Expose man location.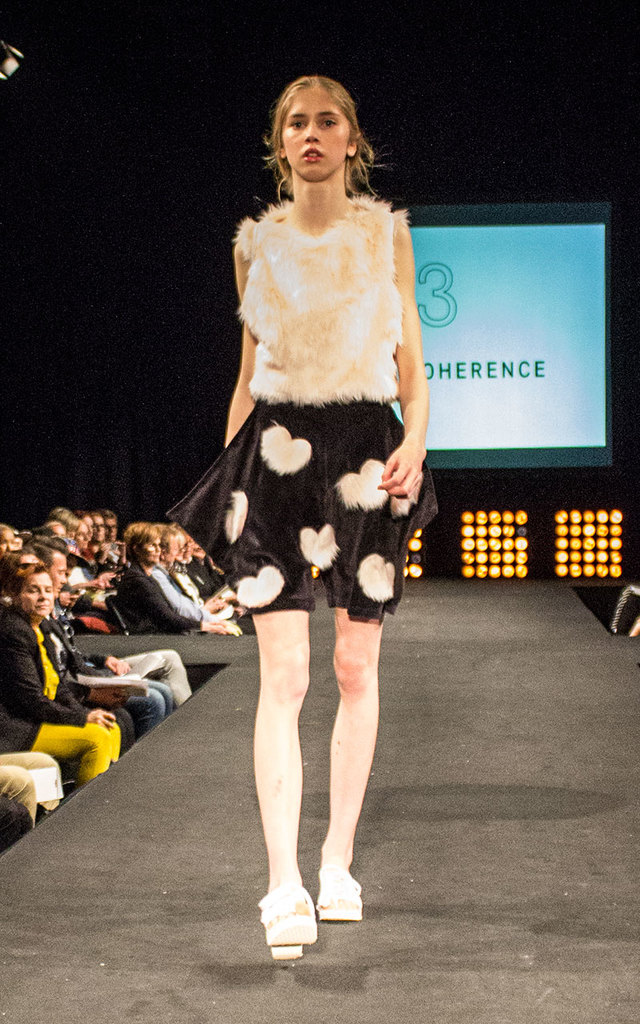
Exposed at (left=94, top=510, right=130, bottom=577).
